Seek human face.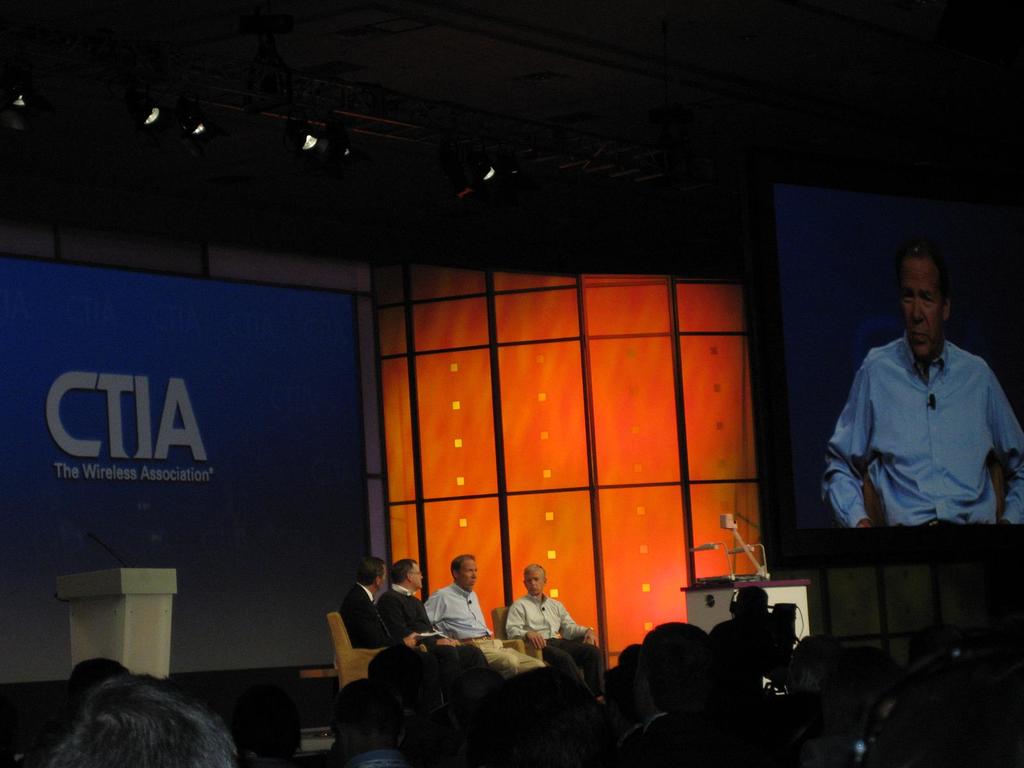
<bbox>898, 260, 948, 363</bbox>.
